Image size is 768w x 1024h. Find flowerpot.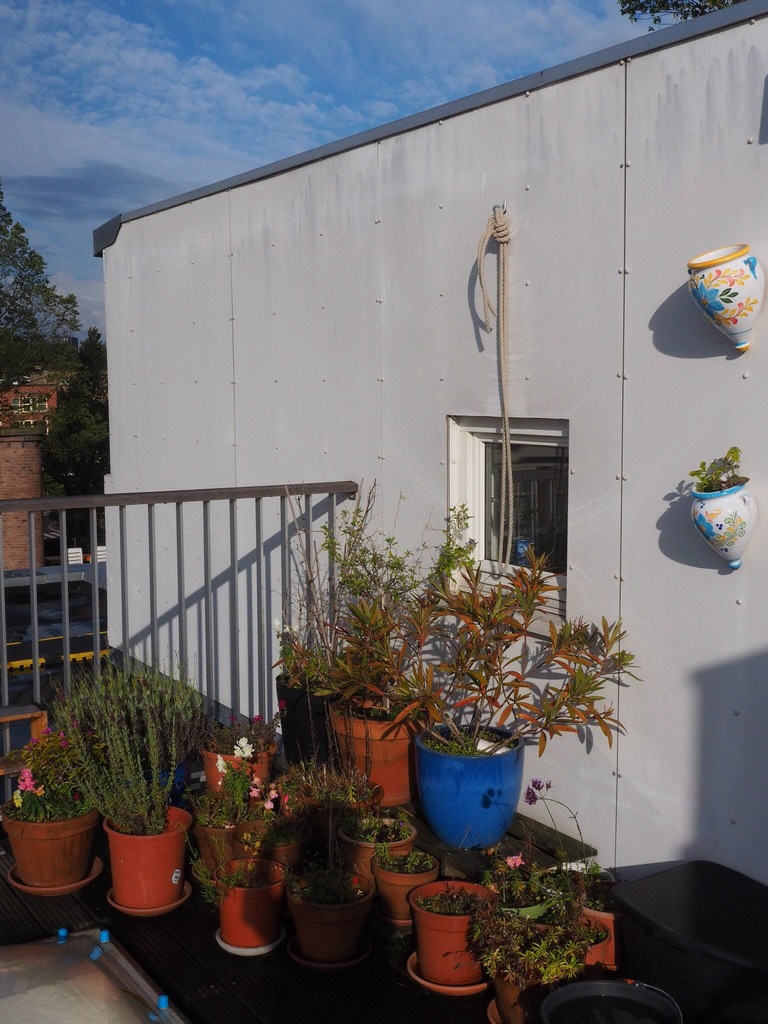
0, 812, 100, 888.
